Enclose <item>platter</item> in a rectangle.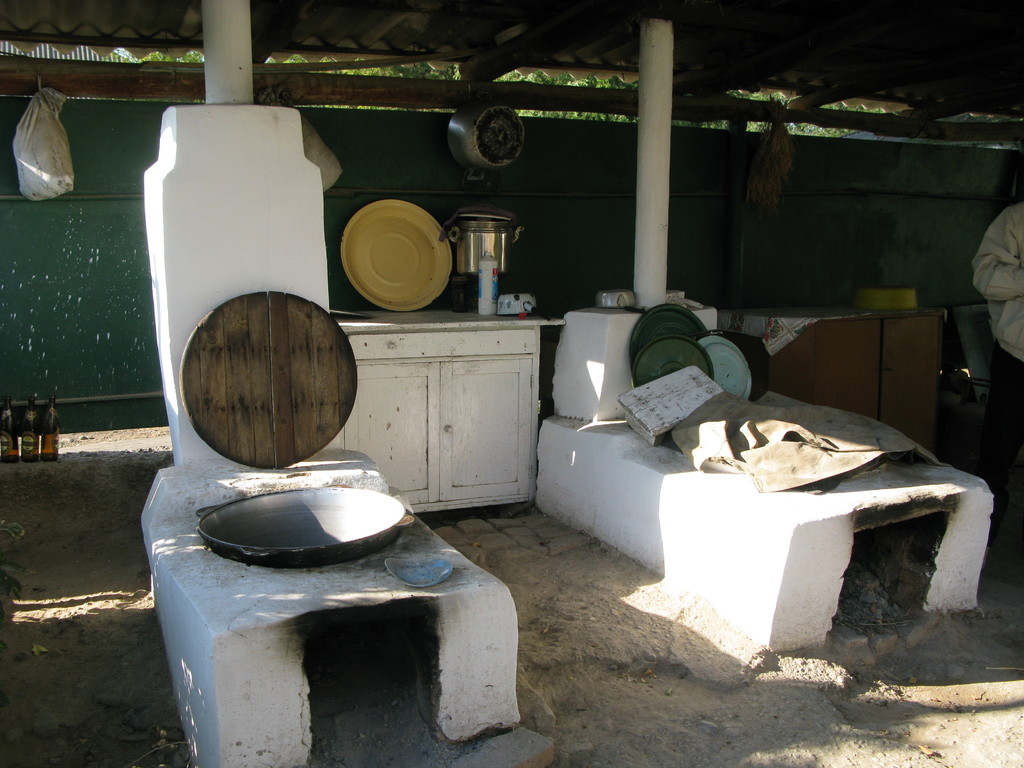
[385, 557, 453, 589].
